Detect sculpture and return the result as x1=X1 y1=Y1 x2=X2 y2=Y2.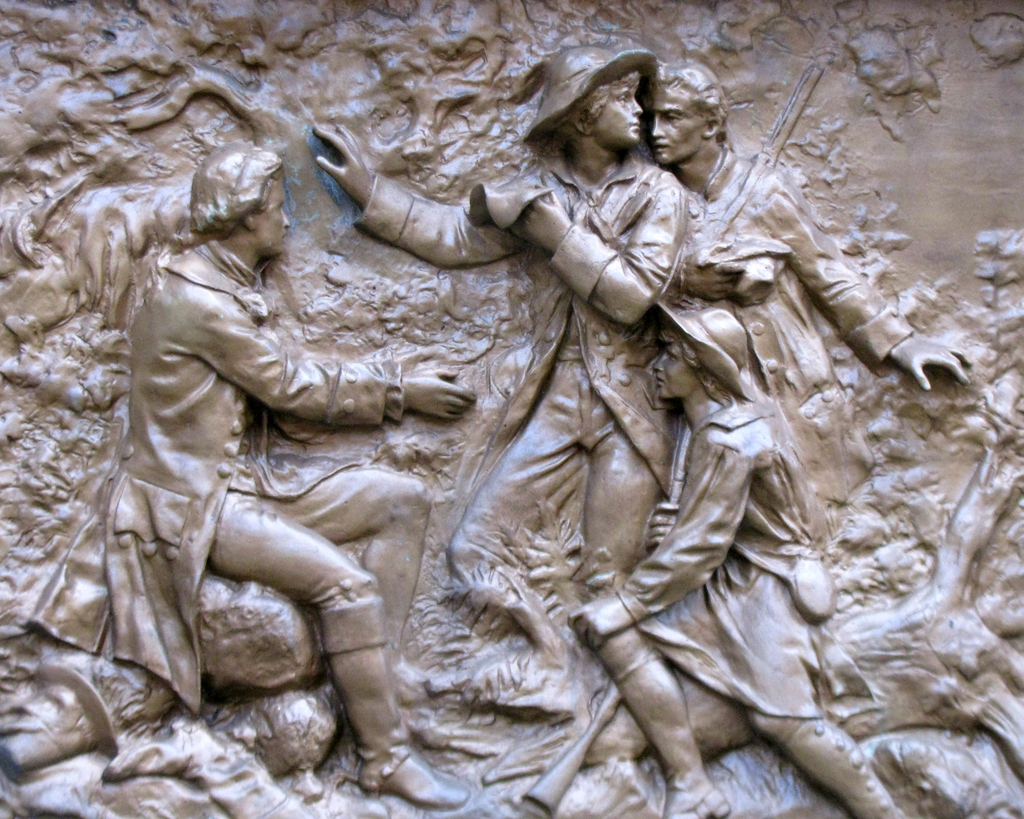
x1=620 y1=66 x2=1016 y2=524.
